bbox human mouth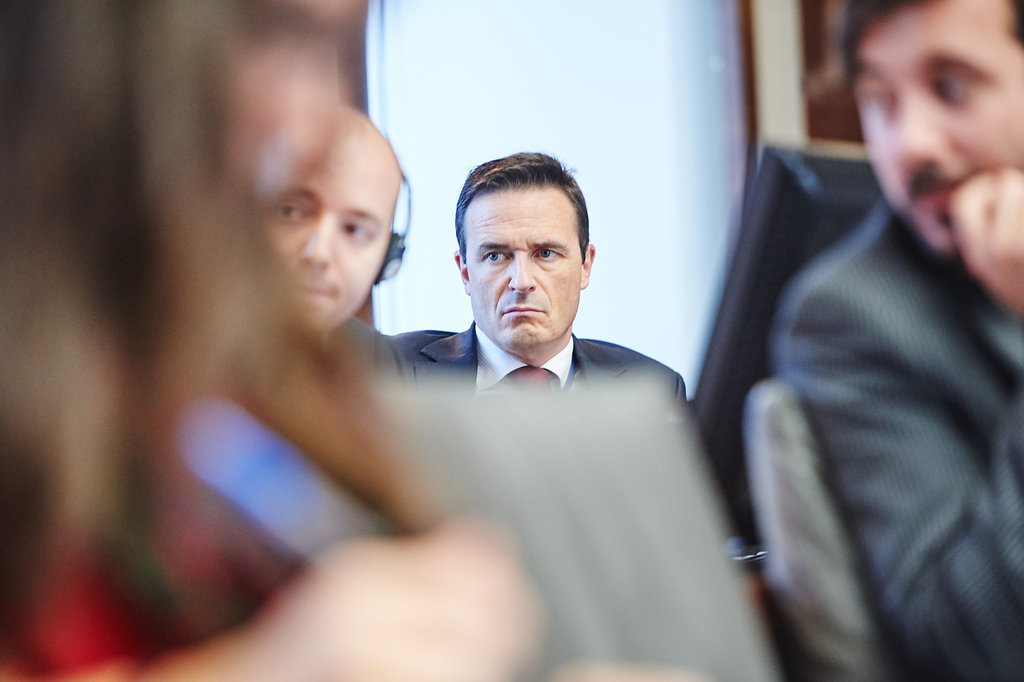
x1=909, y1=181, x2=962, y2=216
